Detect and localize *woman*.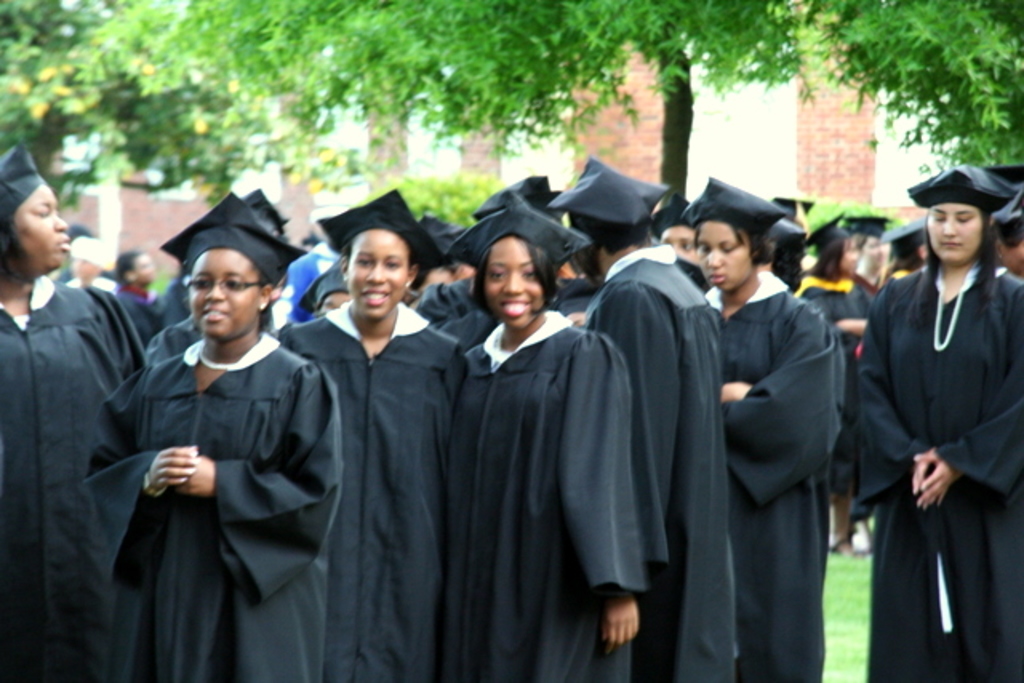
Localized at [left=459, top=203, right=667, bottom=681].
